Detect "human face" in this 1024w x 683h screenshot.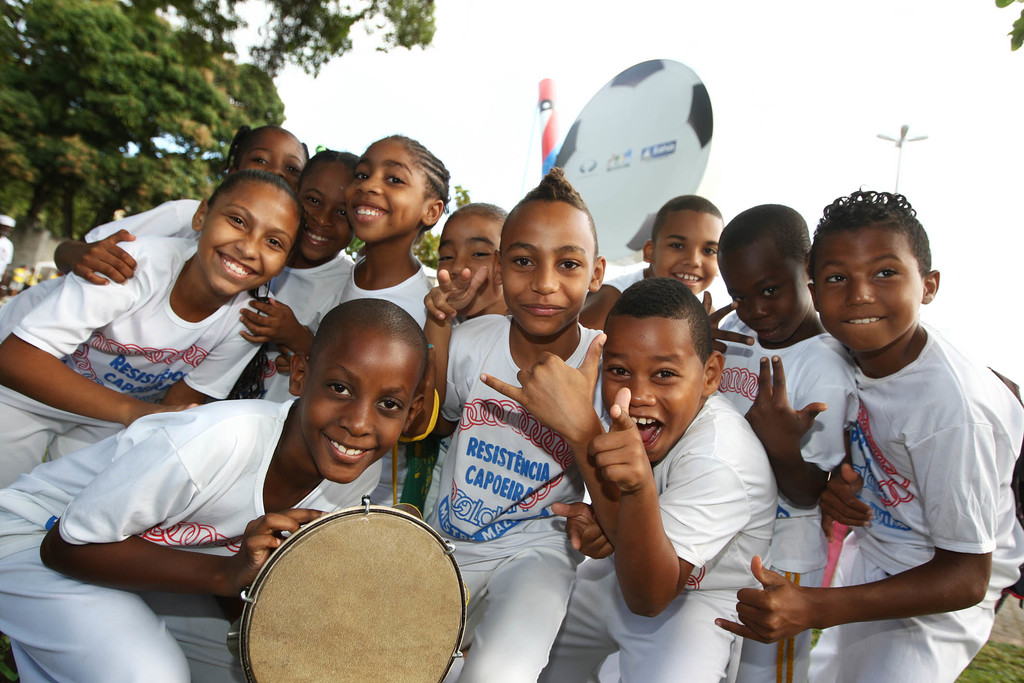
Detection: 436/212/501/300.
